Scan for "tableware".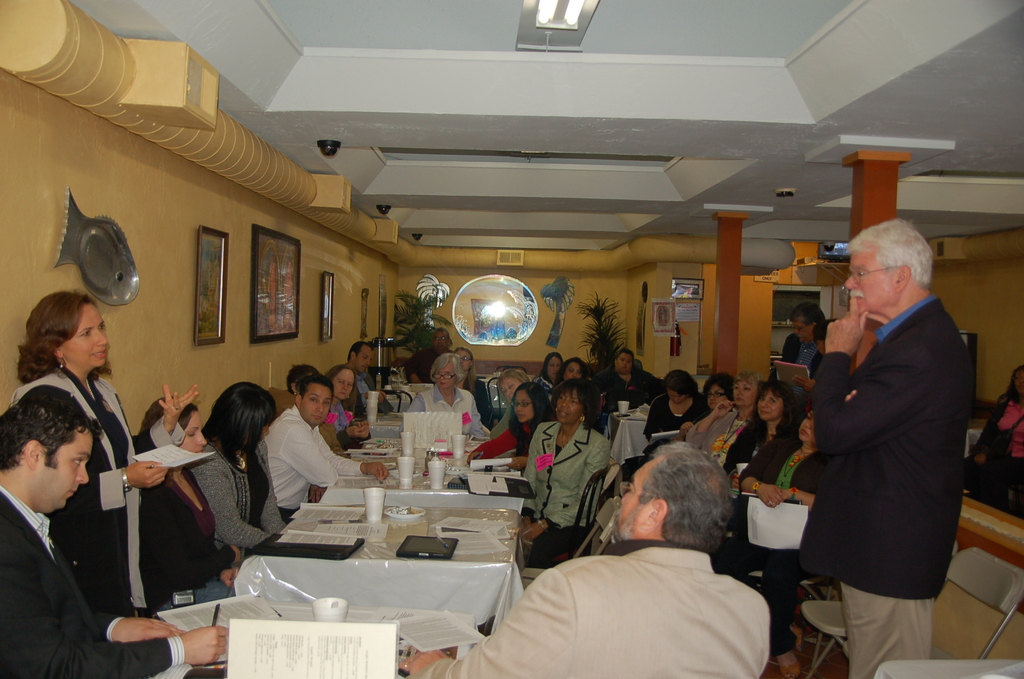
Scan result: [left=397, top=455, right=412, bottom=484].
